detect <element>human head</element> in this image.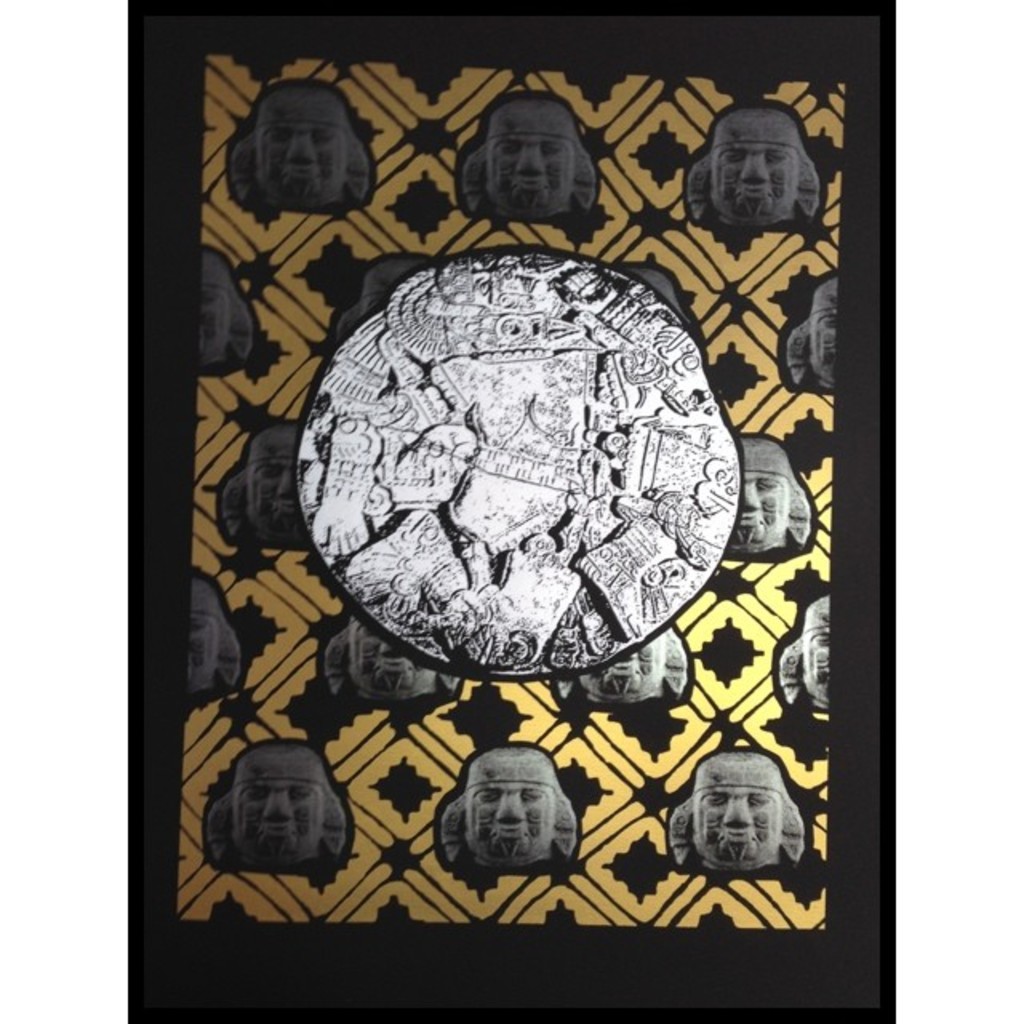
Detection: left=435, top=750, right=578, bottom=872.
